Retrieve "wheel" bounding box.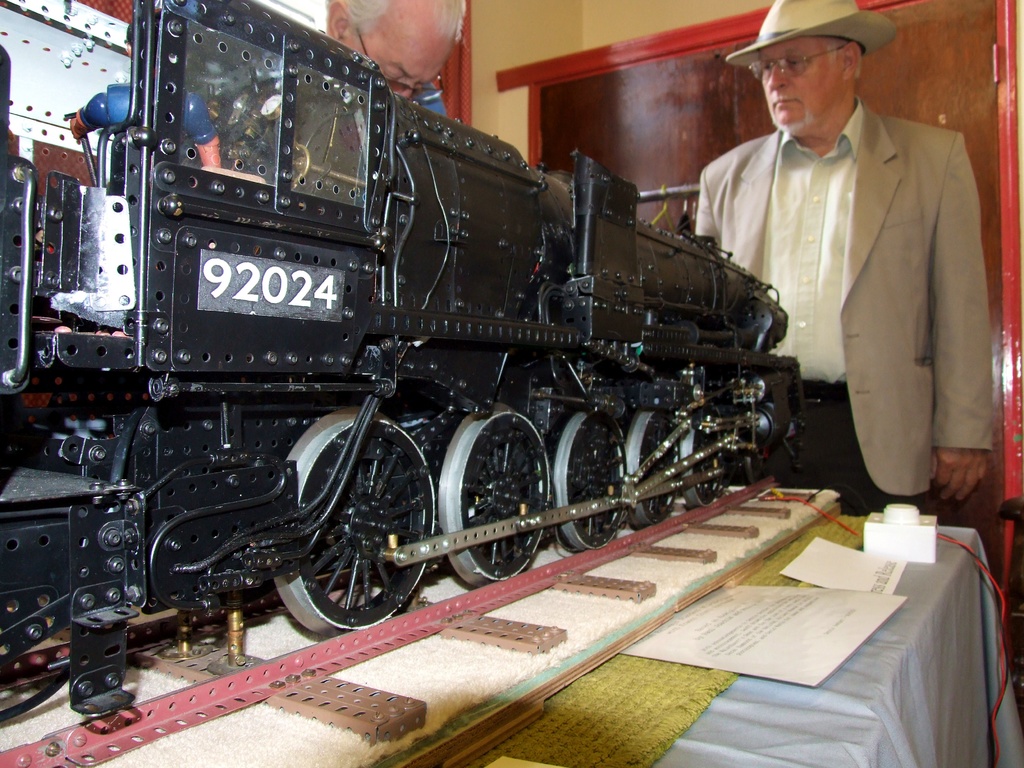
Bounding box: {"left": 0, "top": 620, "right": 75, "bottom": 720}.
